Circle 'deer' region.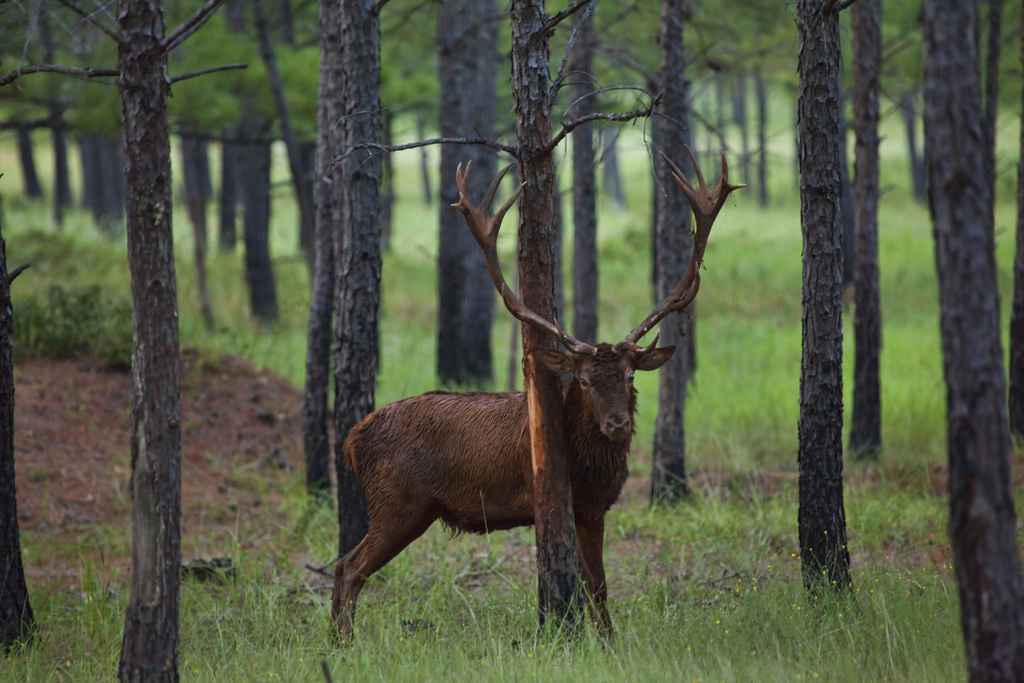
Region: <region>329, 140, 745, 644</region>.
